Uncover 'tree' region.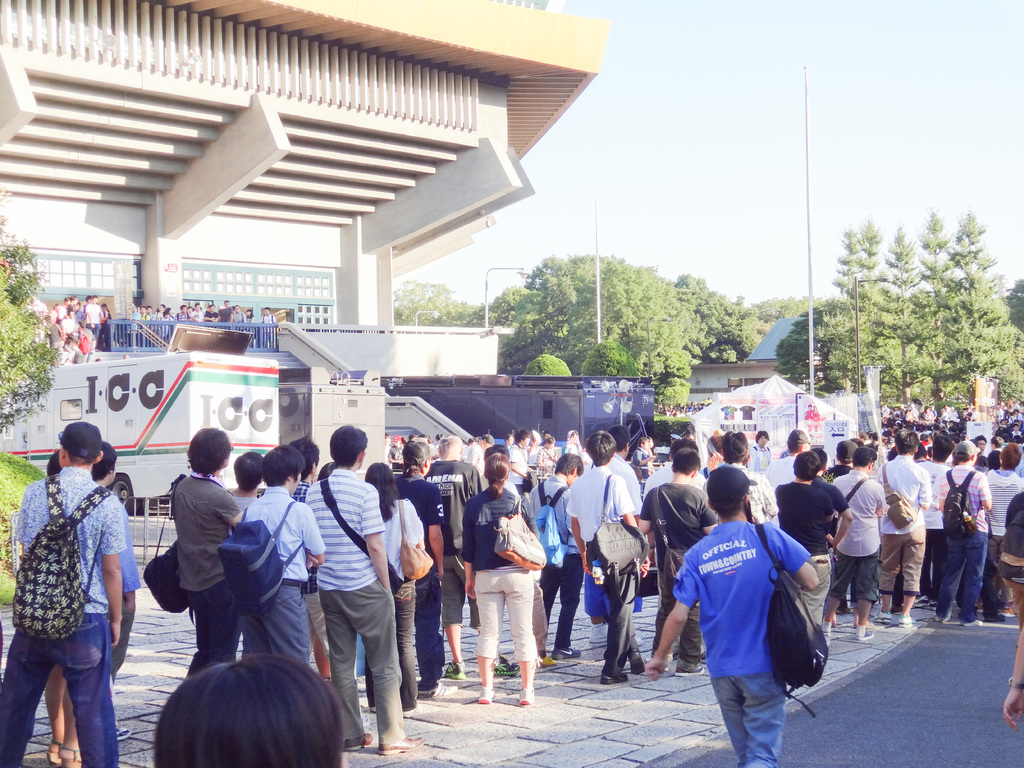
Uncovered: (383,253,771,424).
